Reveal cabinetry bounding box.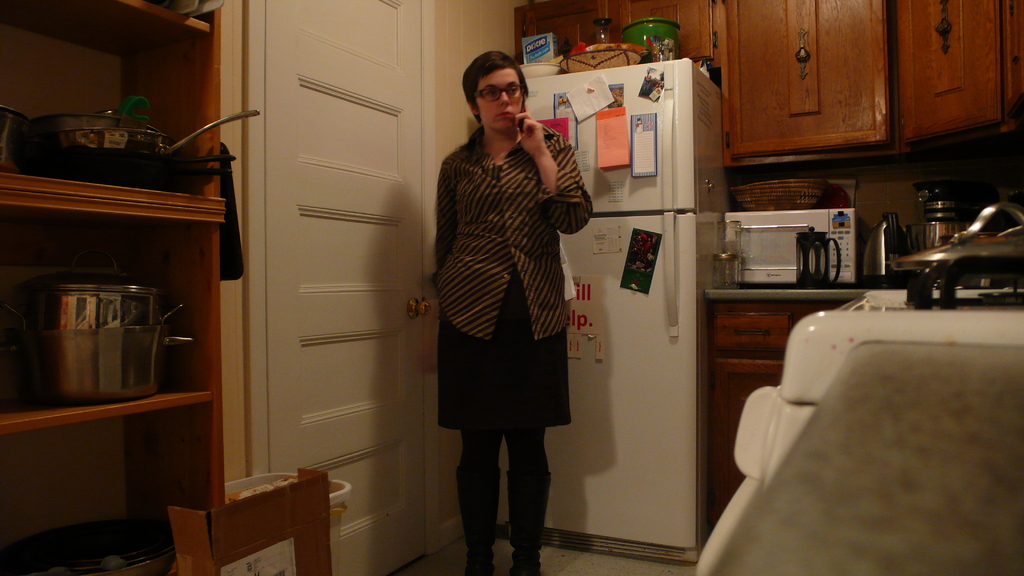
Revealed: pyautogui.locateOnScreen(730, 0, 893, 153).
